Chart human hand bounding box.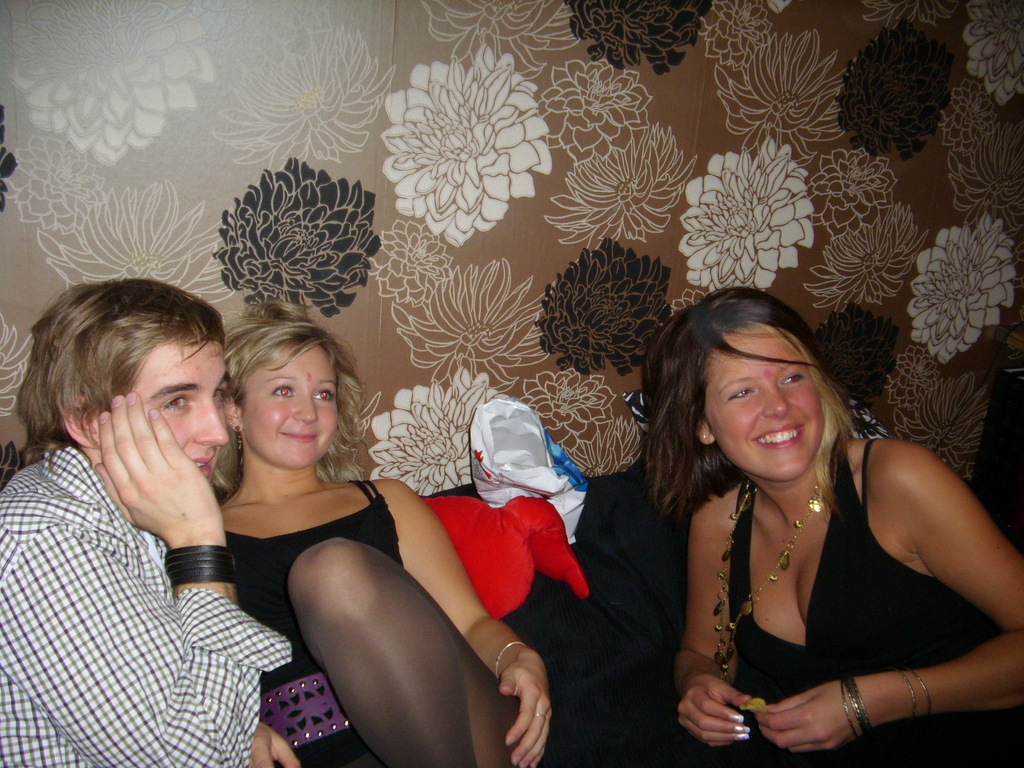
Charted: (x1=673, y1=670, x2=751, y2=747).
